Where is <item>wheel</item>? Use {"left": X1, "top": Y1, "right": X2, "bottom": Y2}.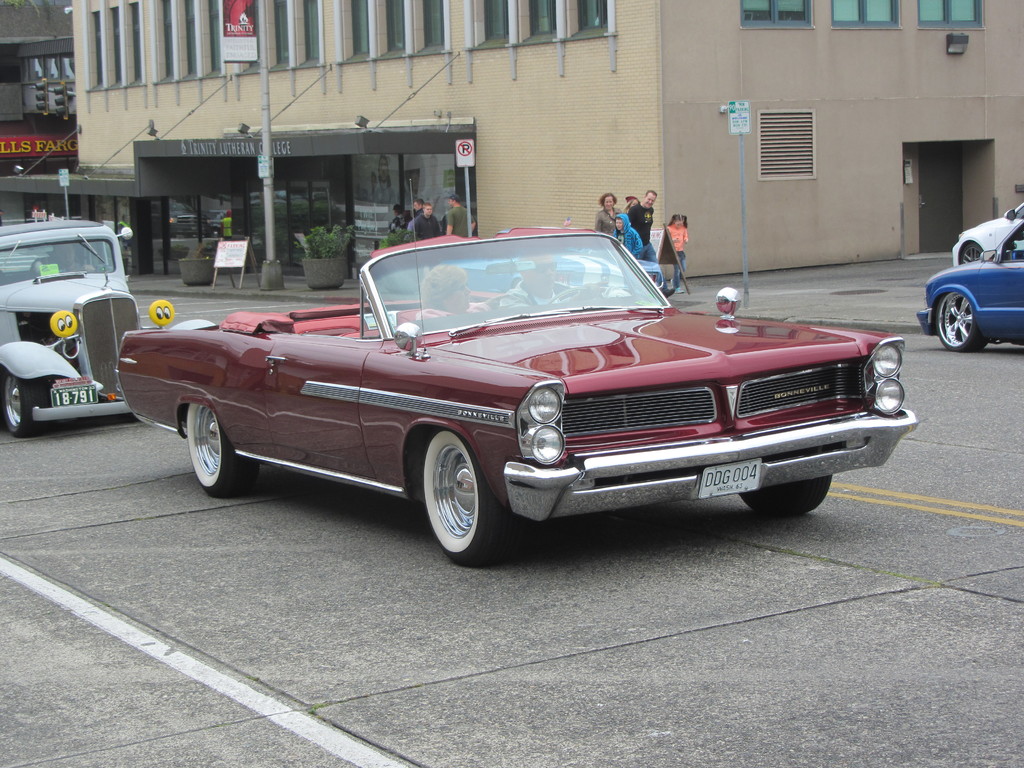
{"left": 963, "top": 241, "right": 986, "bottom": 264}.
